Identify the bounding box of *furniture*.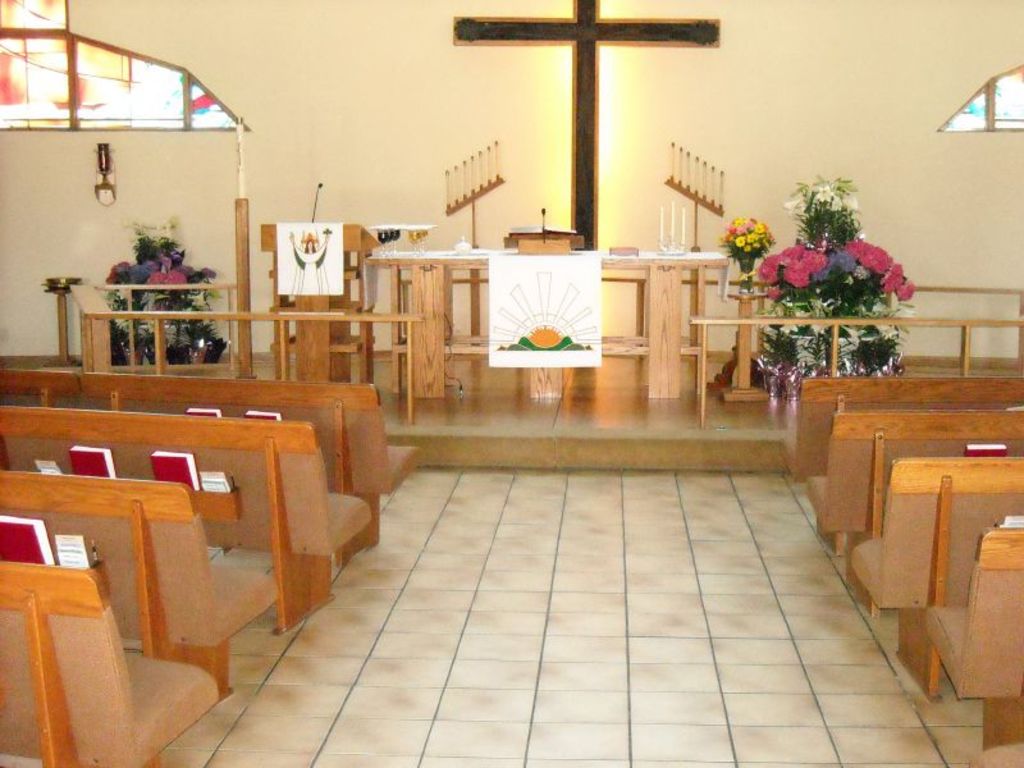
bbox=(969, 741, 1023, 767).
